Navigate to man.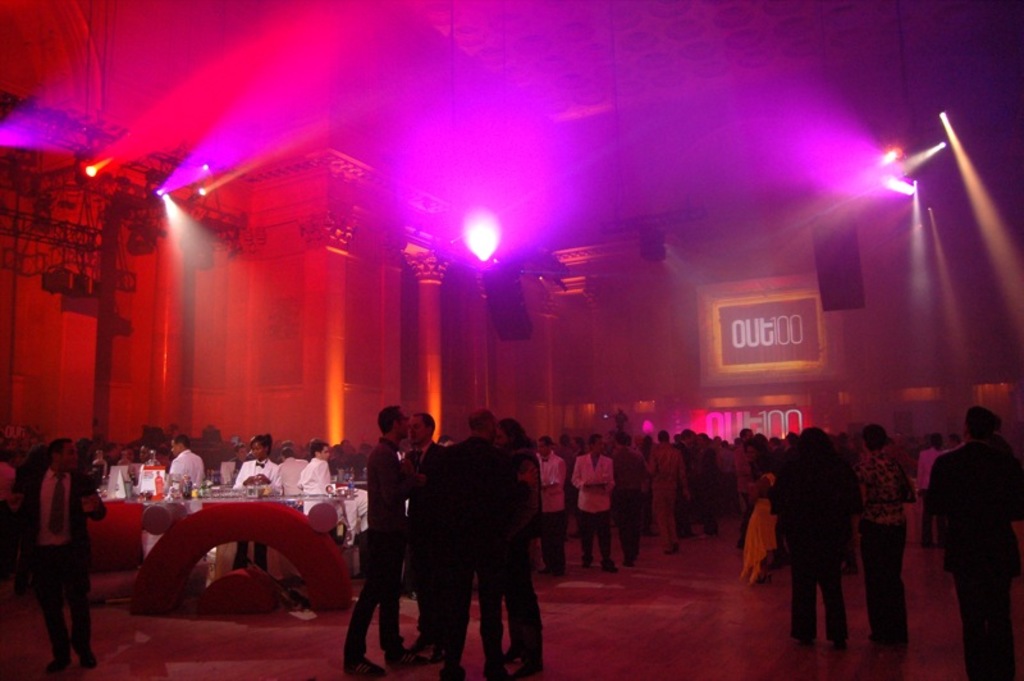
Navigation target: bbox(444, 402, 527, 680).
